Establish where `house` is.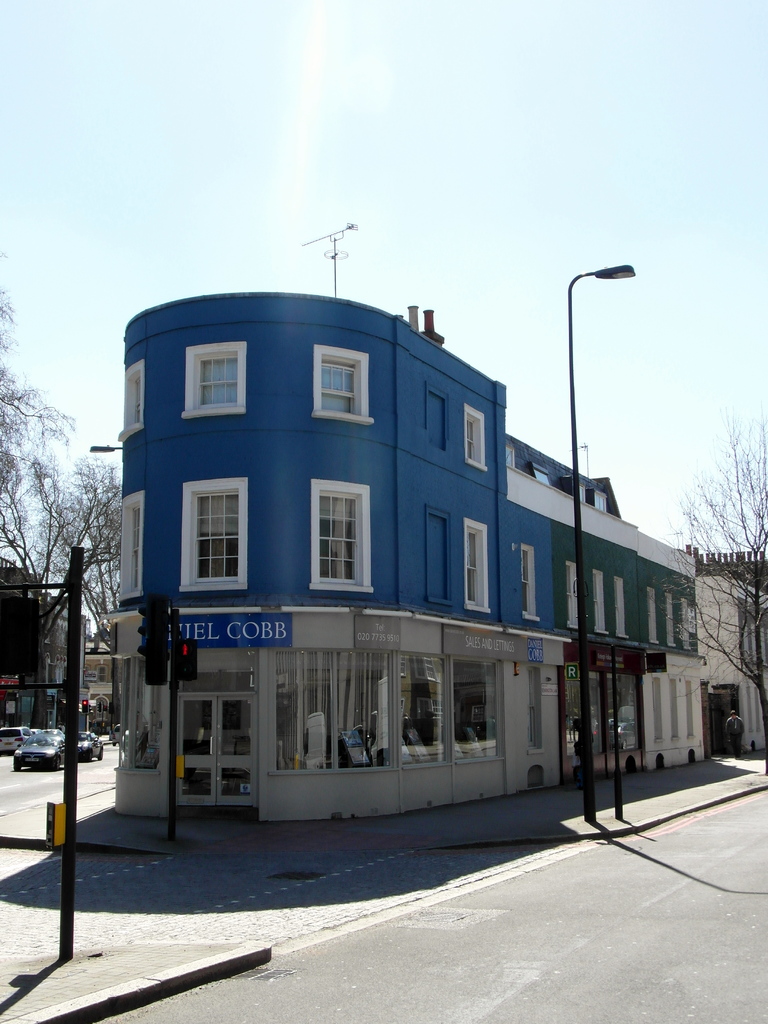
Established at 648, 548, 767, 794.
